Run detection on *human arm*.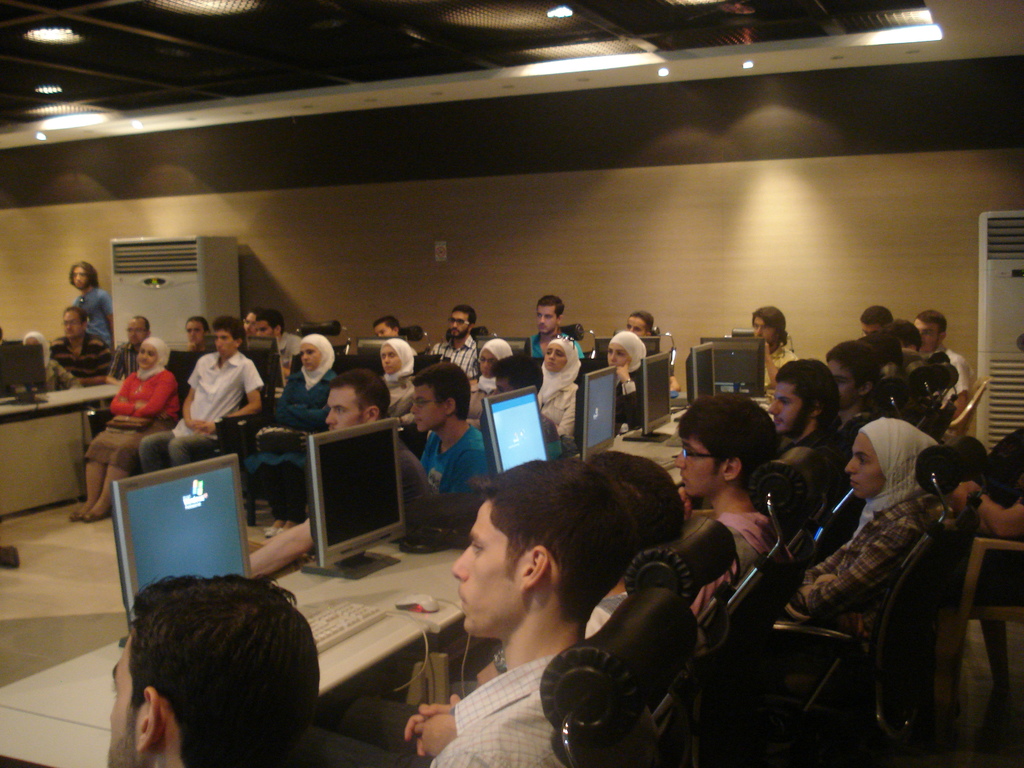
Result: (448, 448, 488, 493).
